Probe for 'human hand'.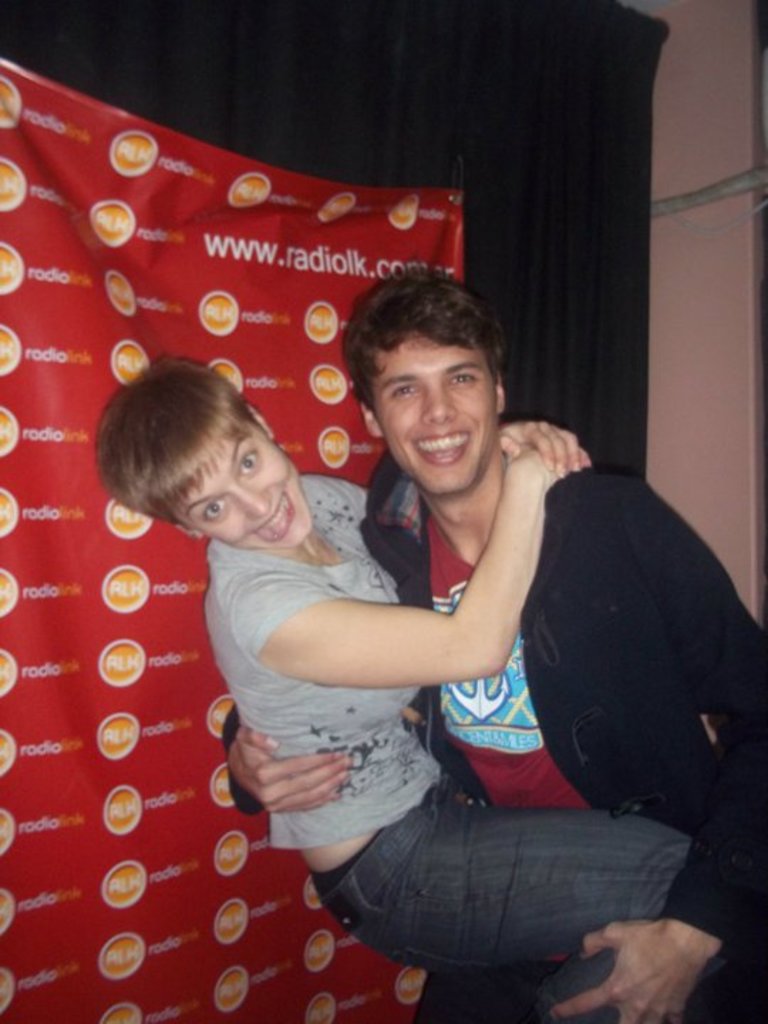
Probe result: region(499, 418, 596, 475).
